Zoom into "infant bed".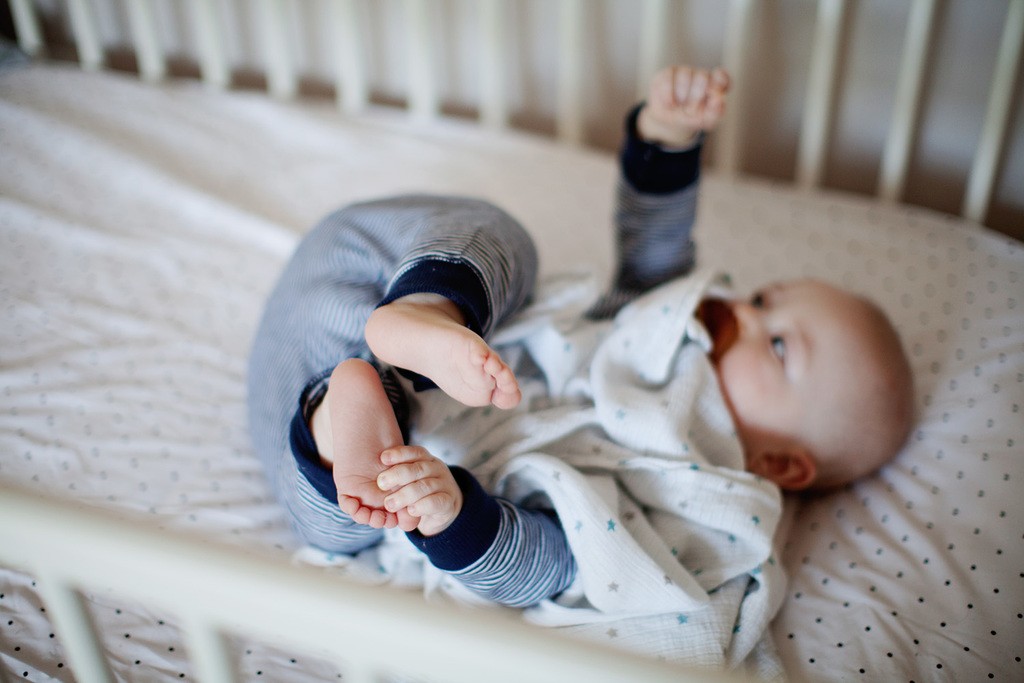
Zoom target: box=[0, 0, 1023, 682].
